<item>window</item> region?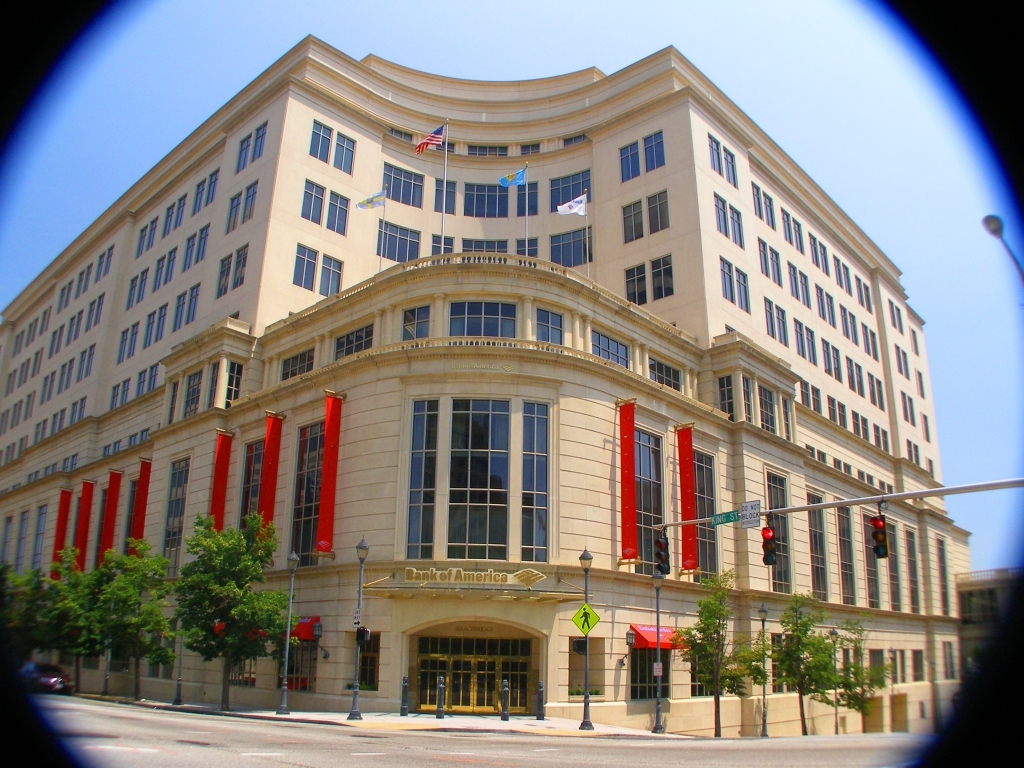
box(227, 653, 253, 685)
